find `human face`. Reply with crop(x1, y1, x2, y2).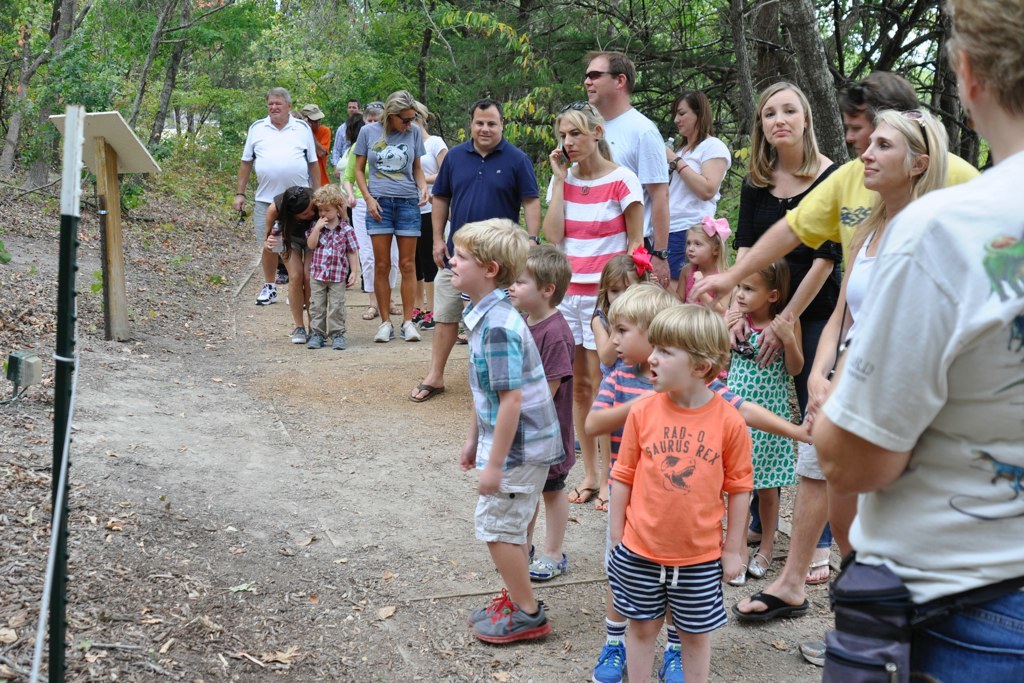
crop(646, 339, 699, 394).
